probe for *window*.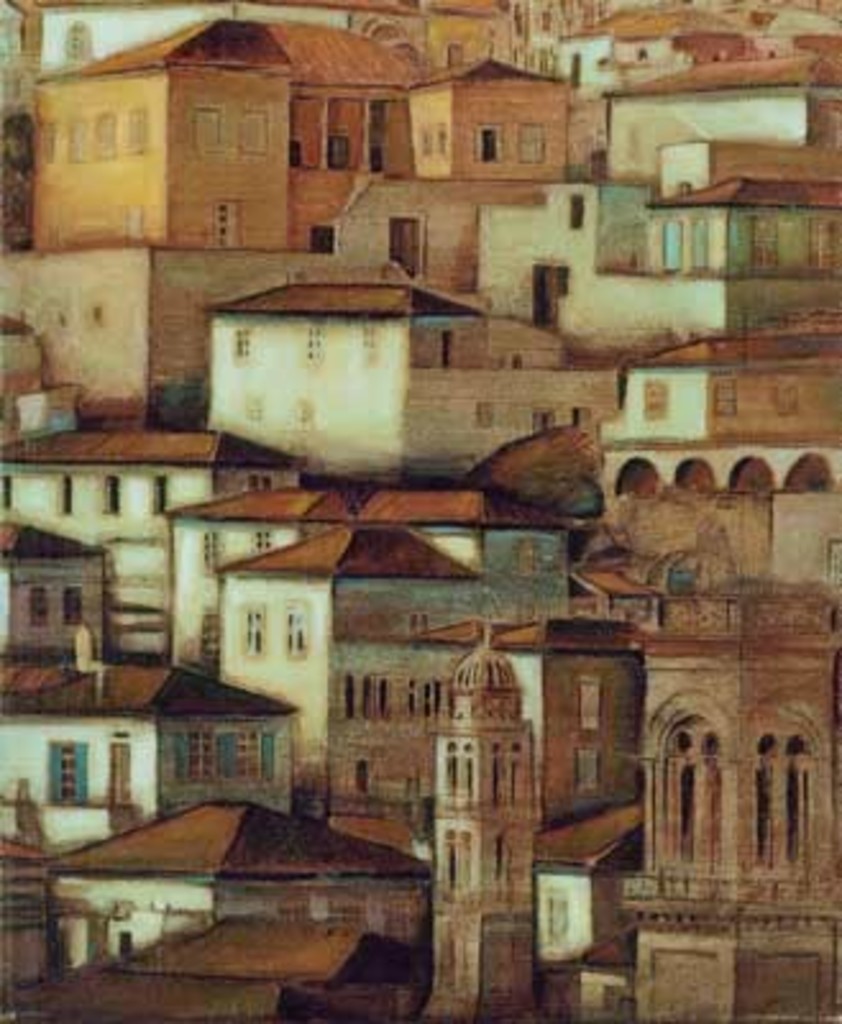
Probe result: [59, 461, 72, 512].
